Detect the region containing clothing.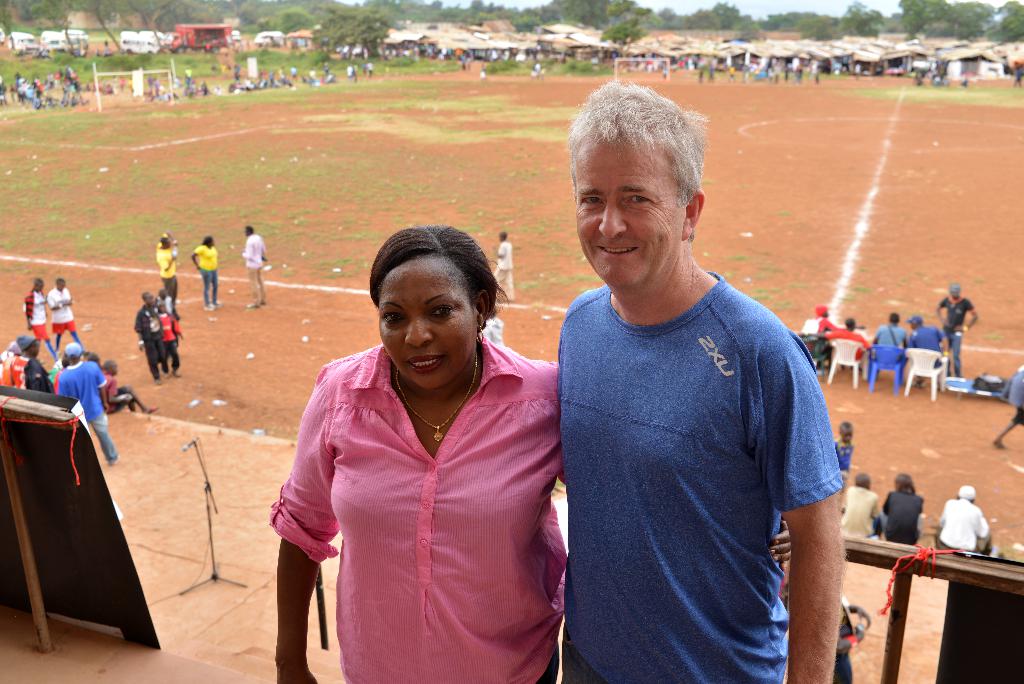
left=155, top=309, right=182, bottom=373.
